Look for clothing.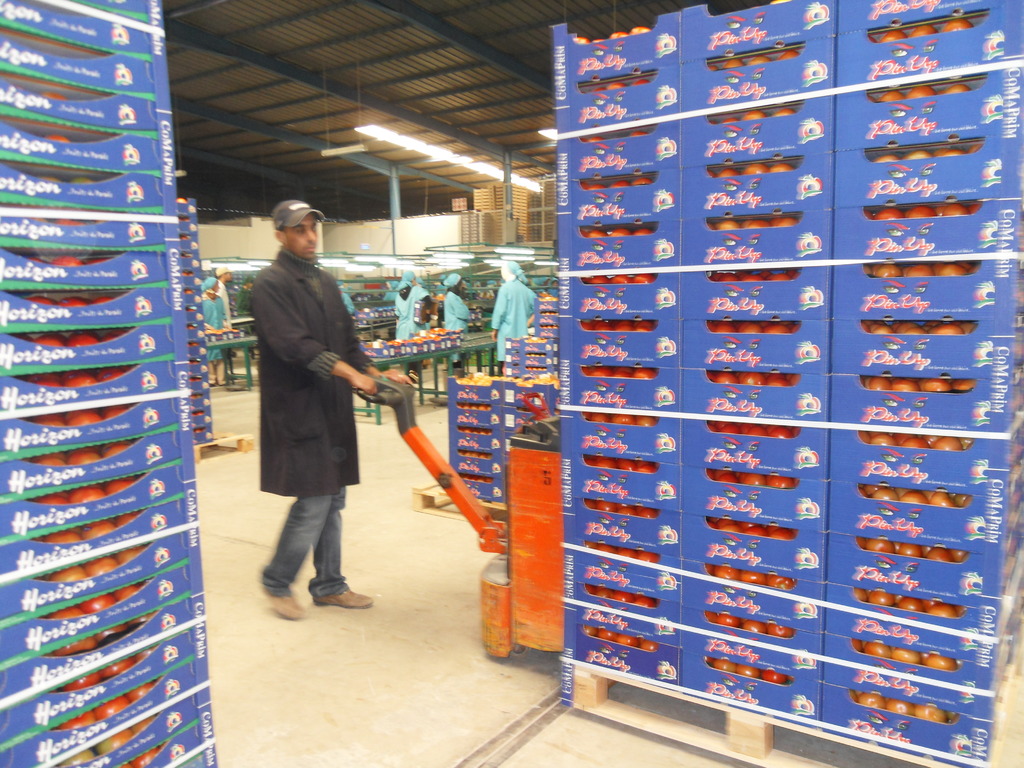
Found: pyautogui.locateOnScreen(220, 288, 233, 324).
